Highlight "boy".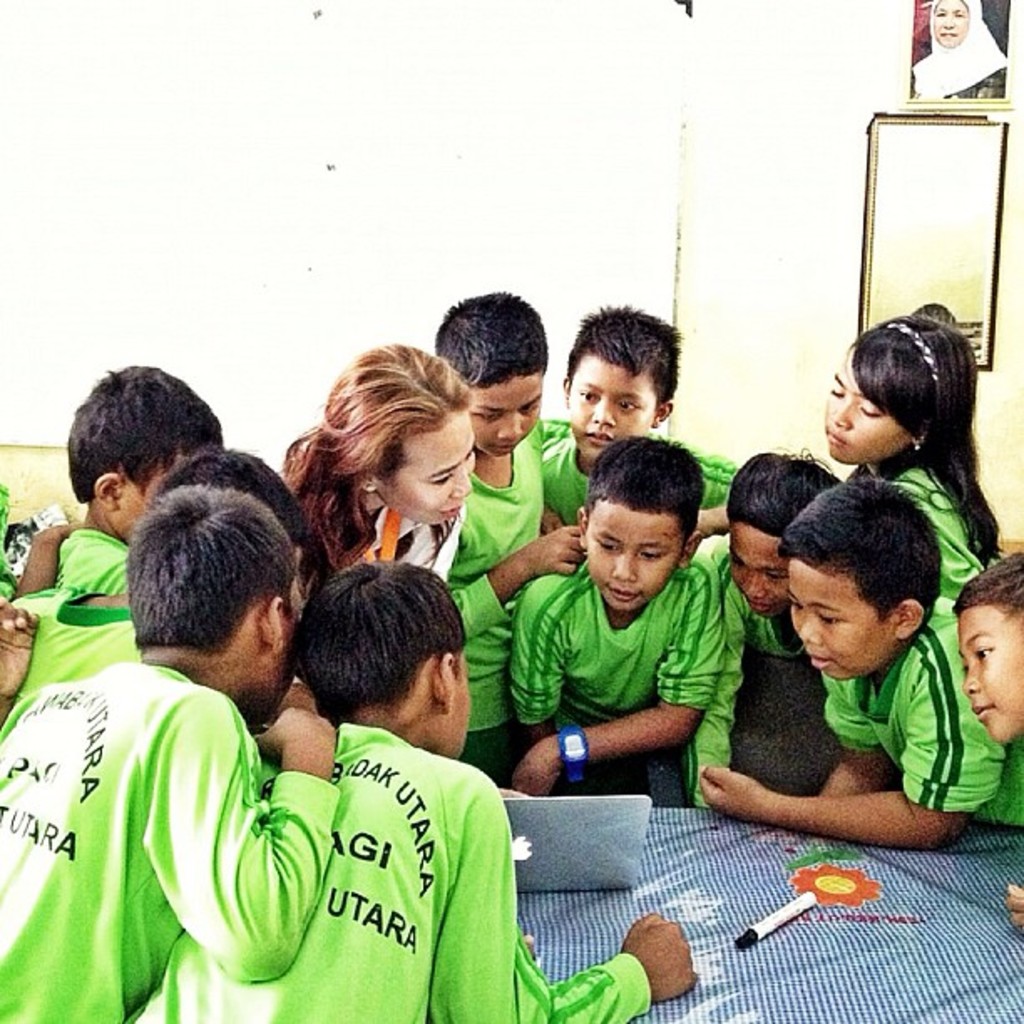
Highlighted region: x1=52 y1=366 x2=219 y2=592.
